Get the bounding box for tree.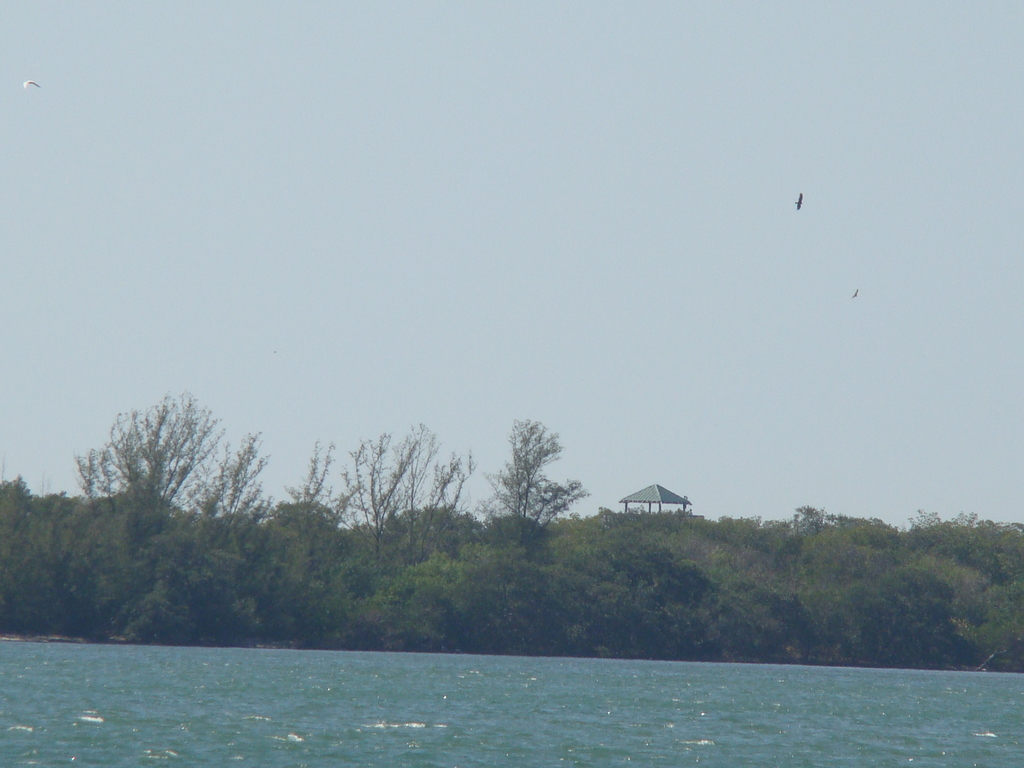
486 413 572 546.
